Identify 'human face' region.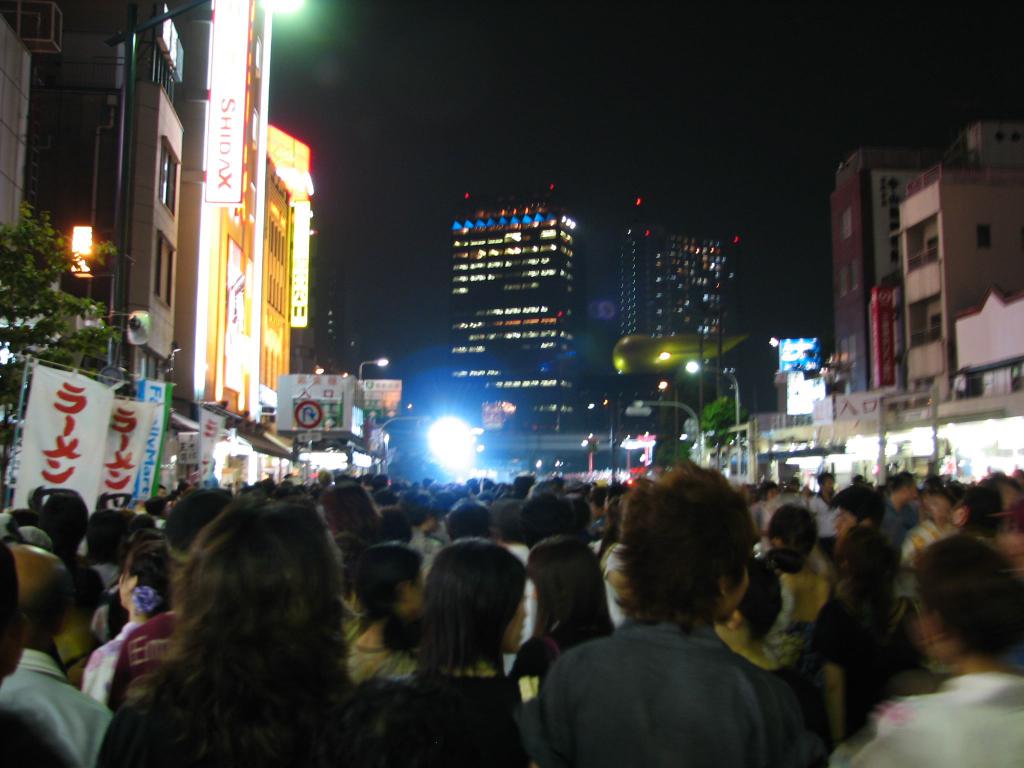
Region: (831,509,852,545).
